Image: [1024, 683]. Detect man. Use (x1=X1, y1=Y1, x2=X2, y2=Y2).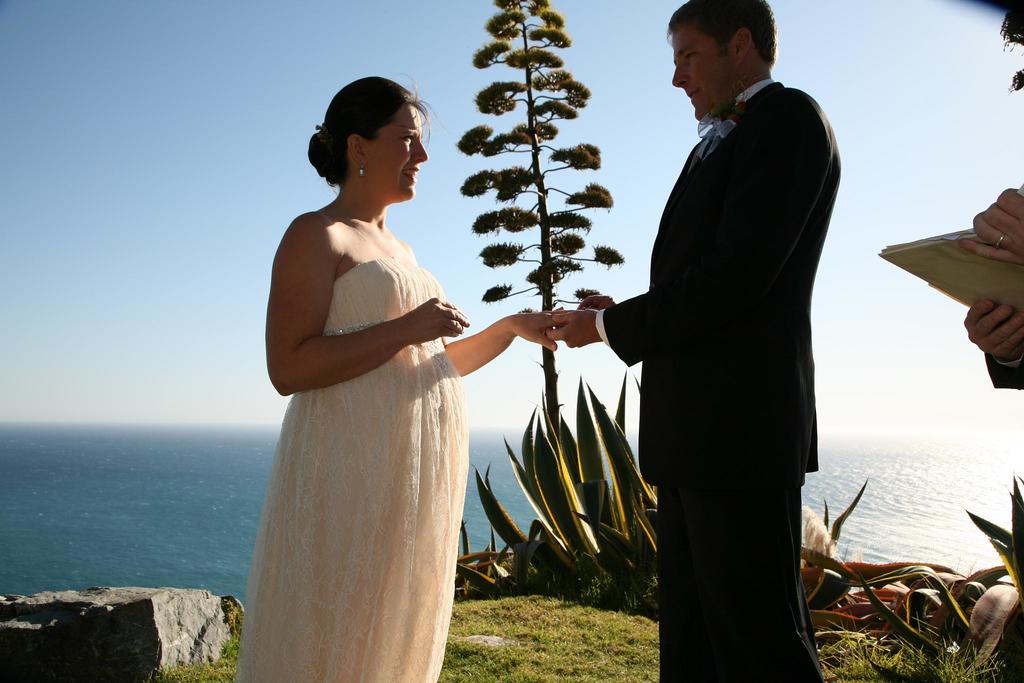
(x1=585, y1=7, x2=860, y2=676).
